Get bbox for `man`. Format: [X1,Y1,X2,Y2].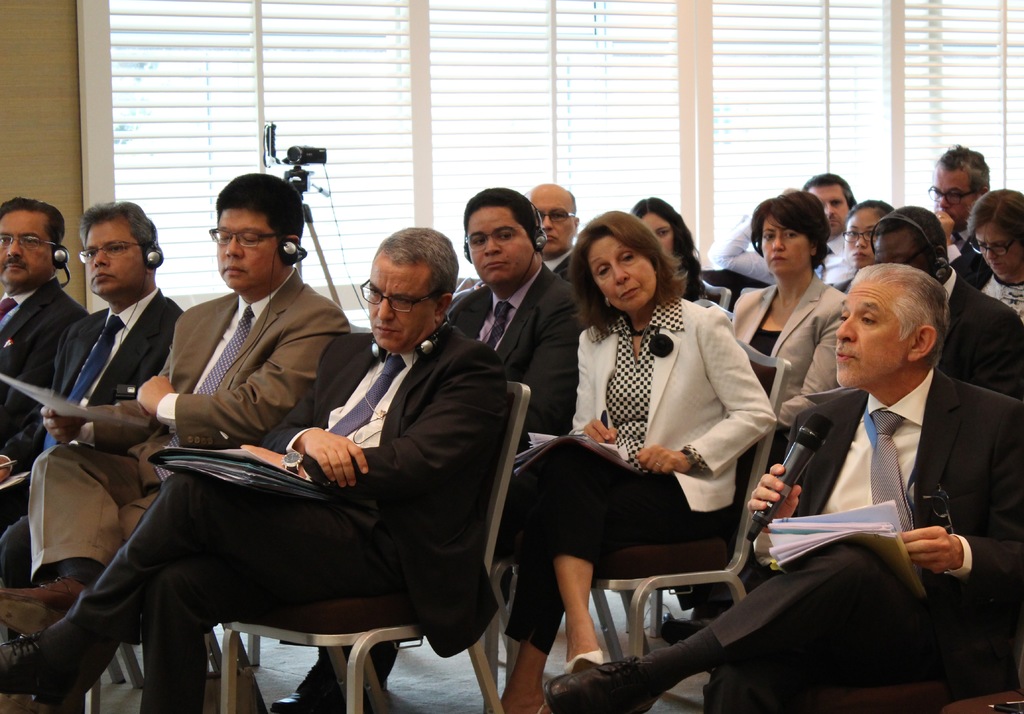
[2,174,349,639].
